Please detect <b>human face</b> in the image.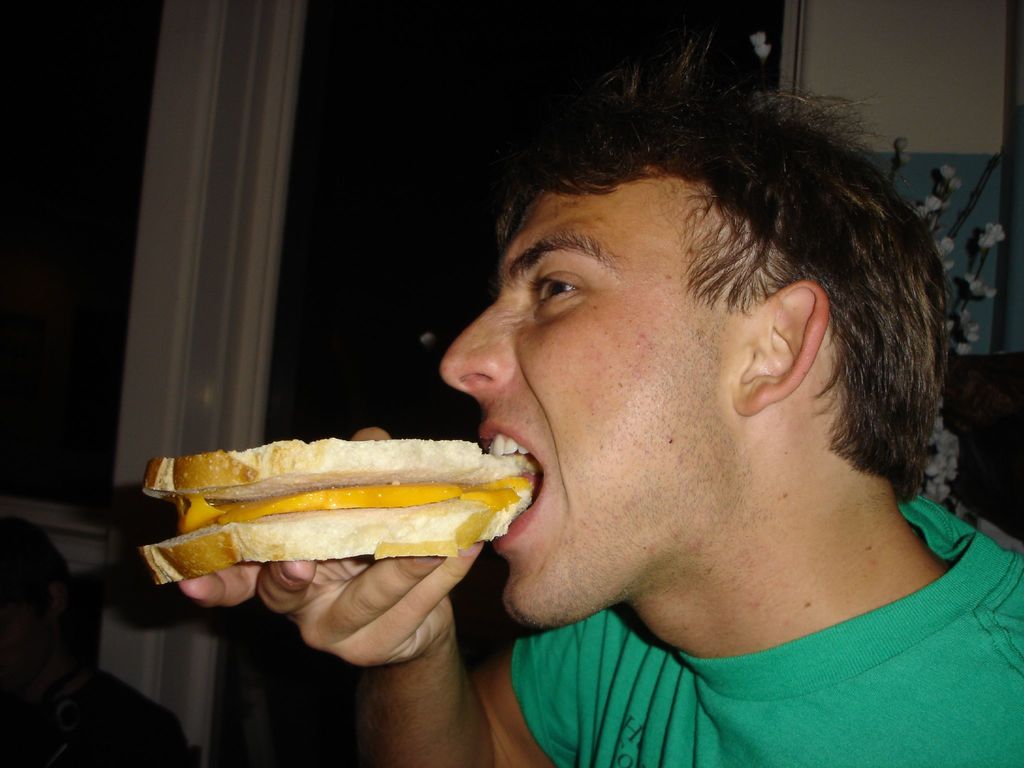
rect(438, 180, 727, 625).
